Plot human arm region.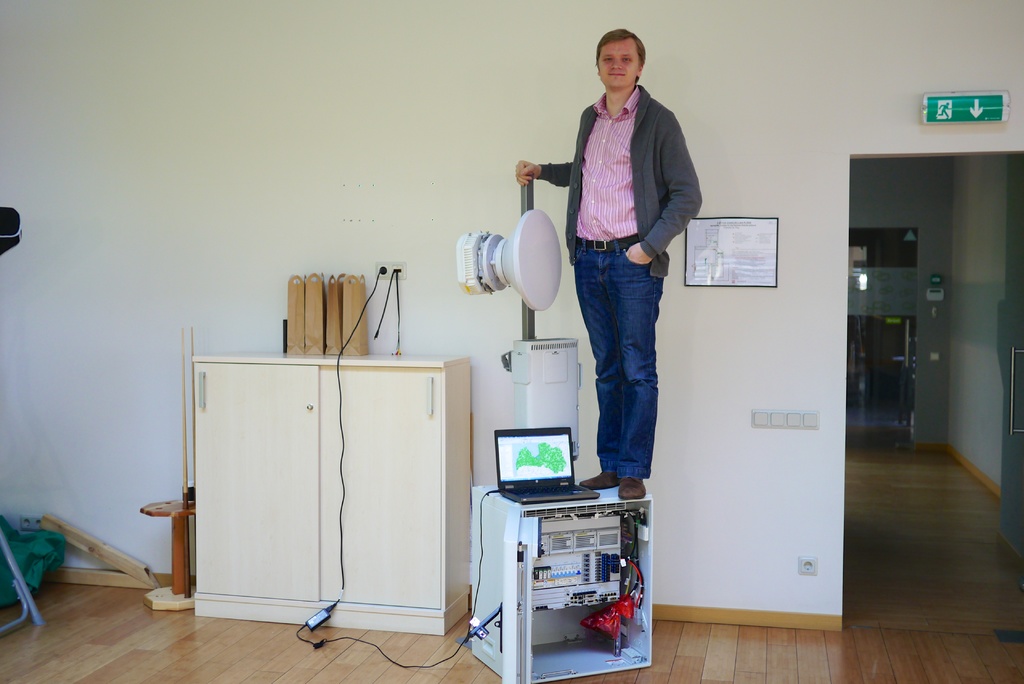
Plotted at [626,107,701,270].
